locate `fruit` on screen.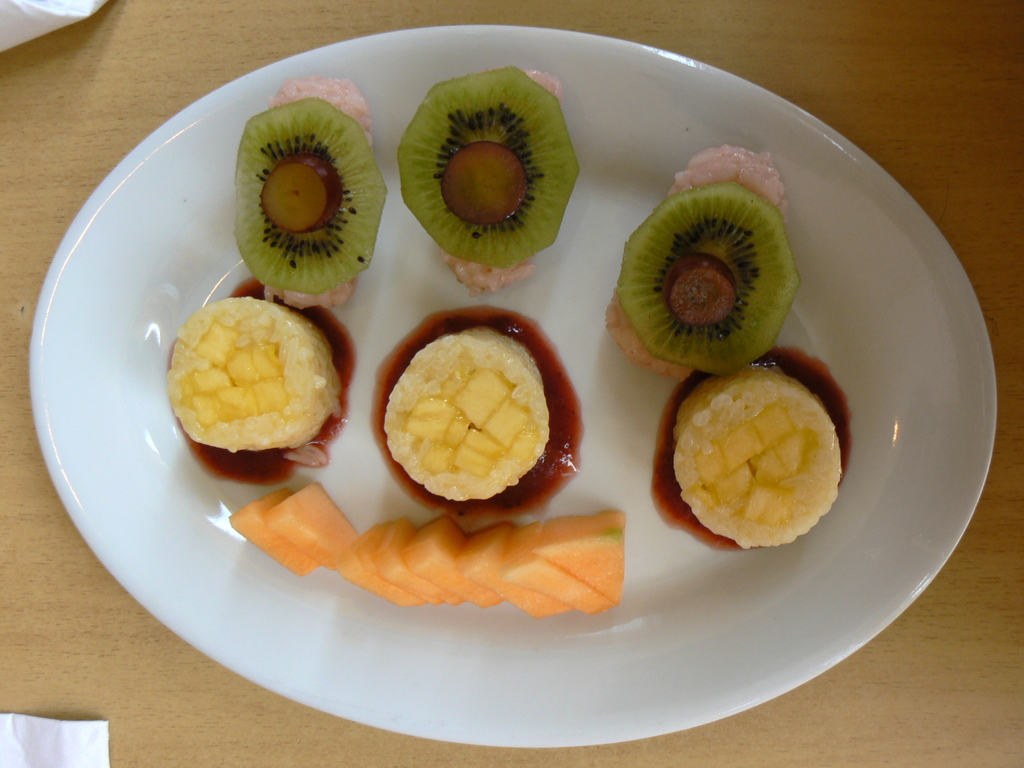
On screen at <bbox>440, 143, 529, 225</bbox>.
